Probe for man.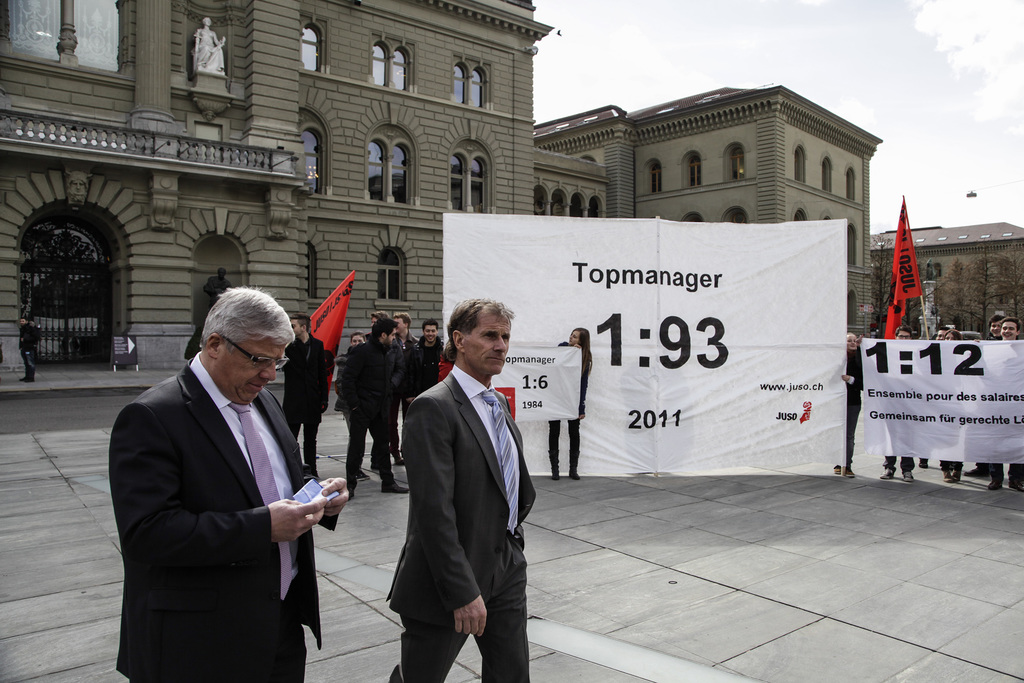
Probe result: box=[415, 320, 439, 390].
